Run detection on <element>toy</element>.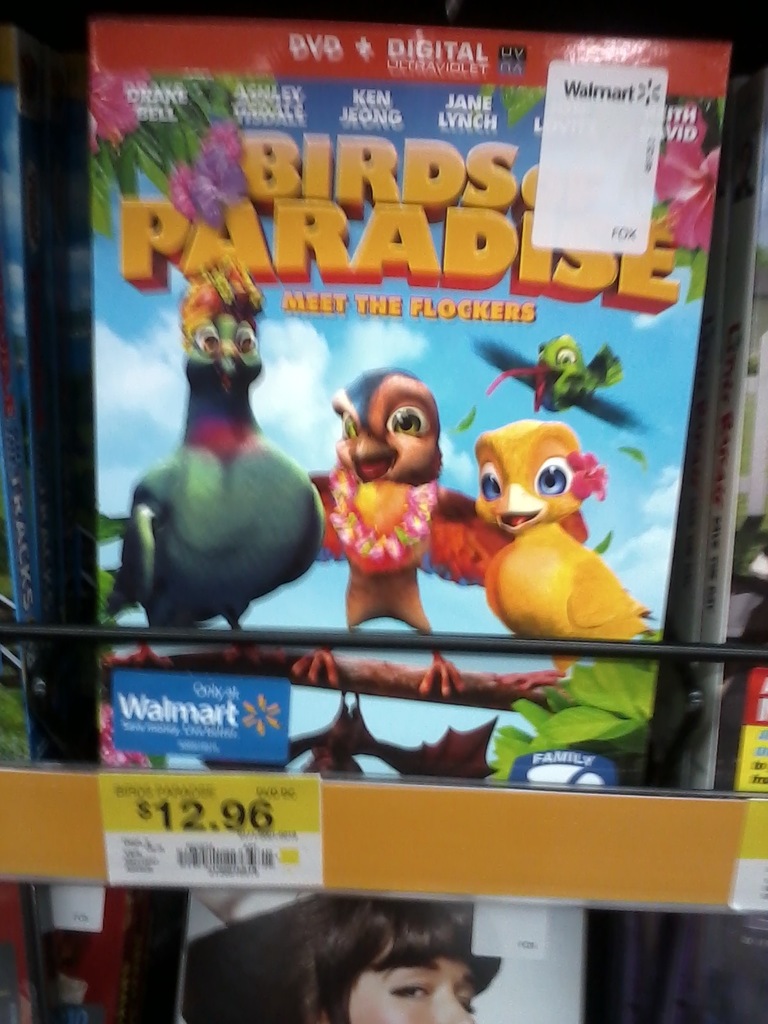
Result: (left=723, top=502, right=767, bottom=788).
